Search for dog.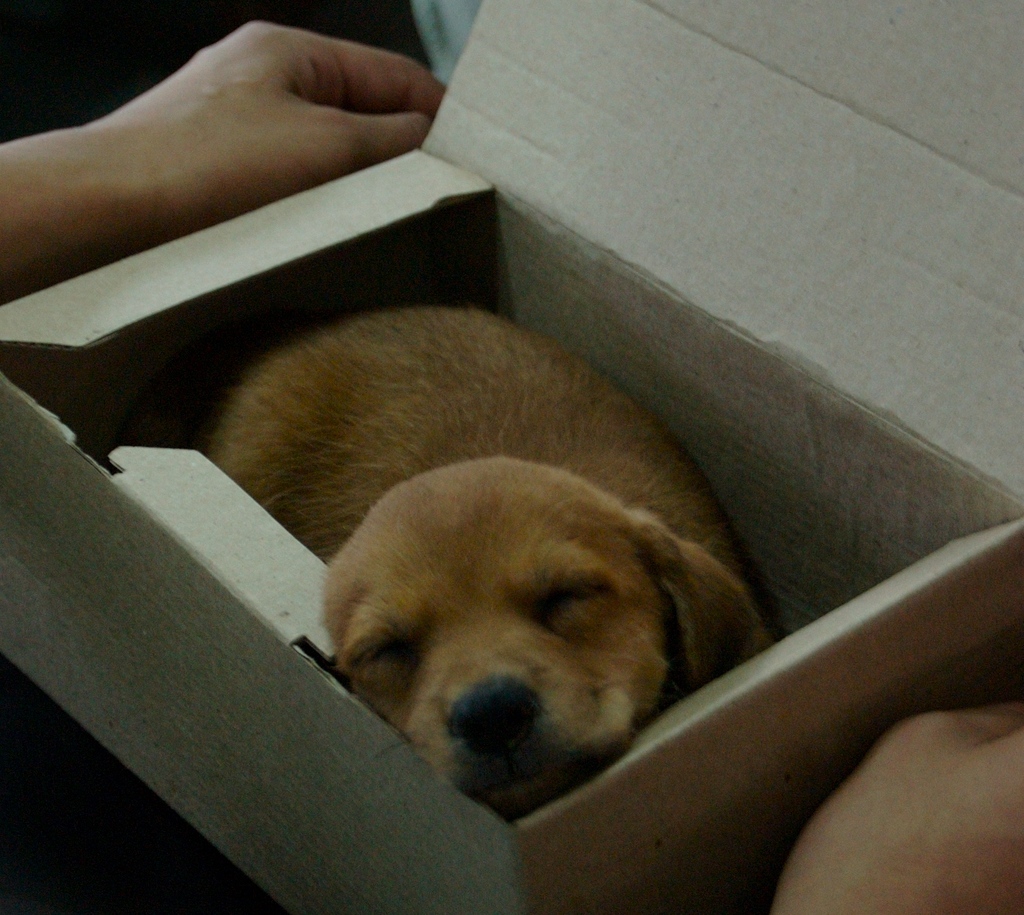
Found at (left=195, top=301, right=767, bottom=808).
